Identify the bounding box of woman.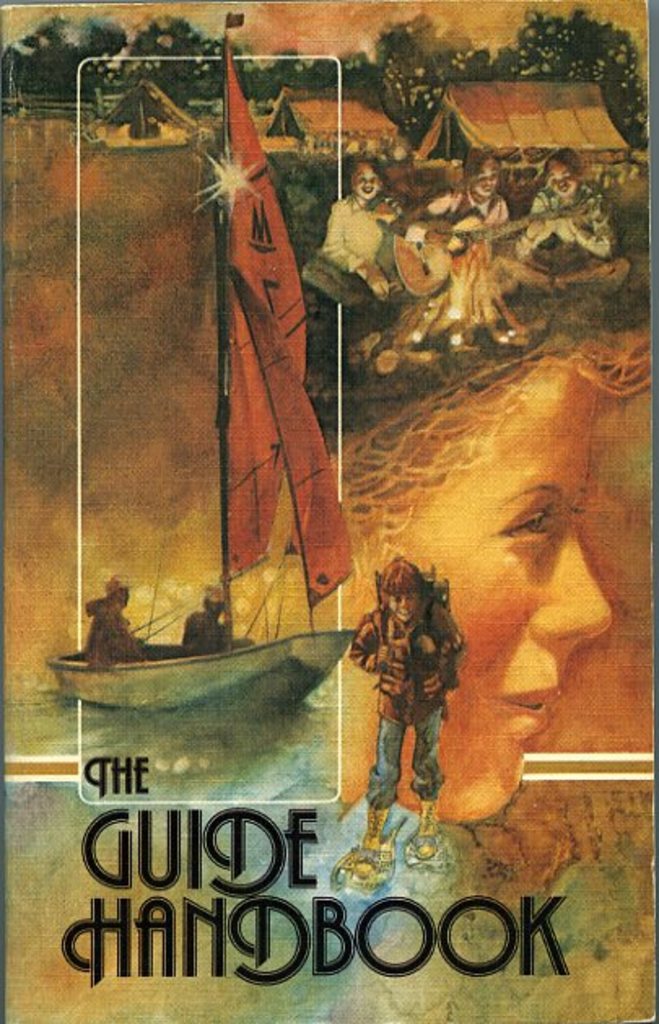
locate(413, 147, 521, 236).
